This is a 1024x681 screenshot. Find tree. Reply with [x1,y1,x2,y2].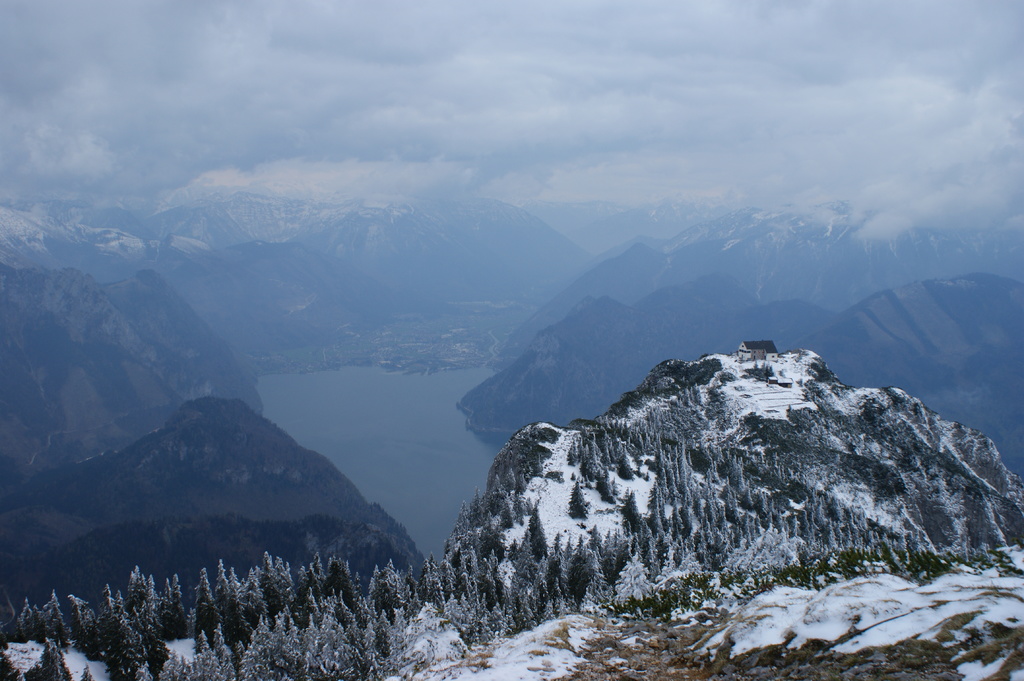
[569,536,588,566].
